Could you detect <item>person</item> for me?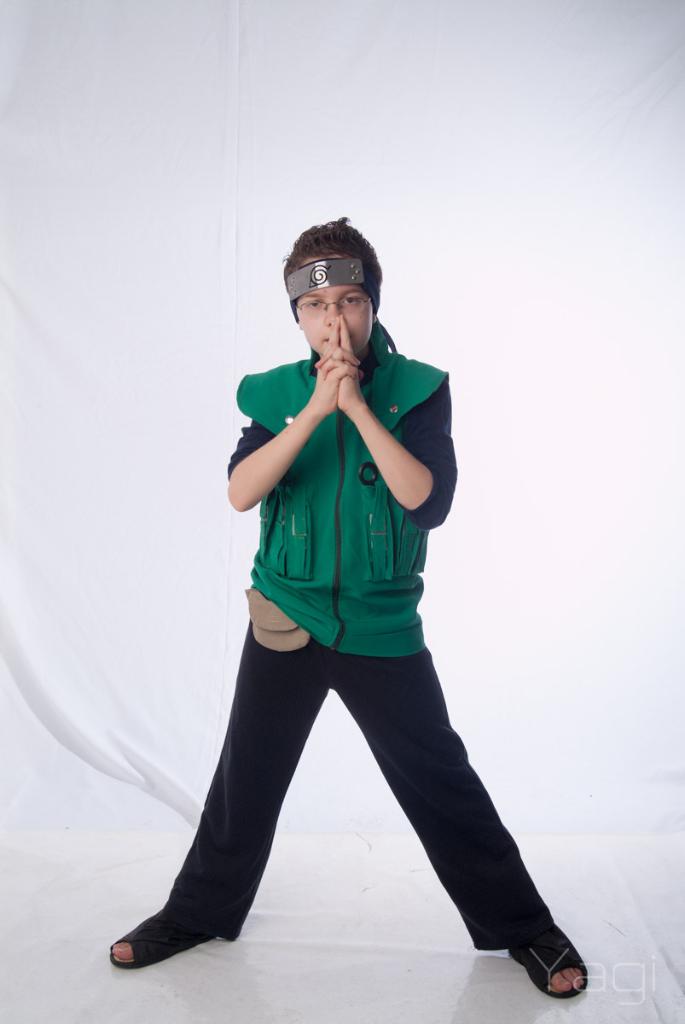
Detection result: {"left": 102, "top": 211, "right": 590, "bottom": 1006}.
